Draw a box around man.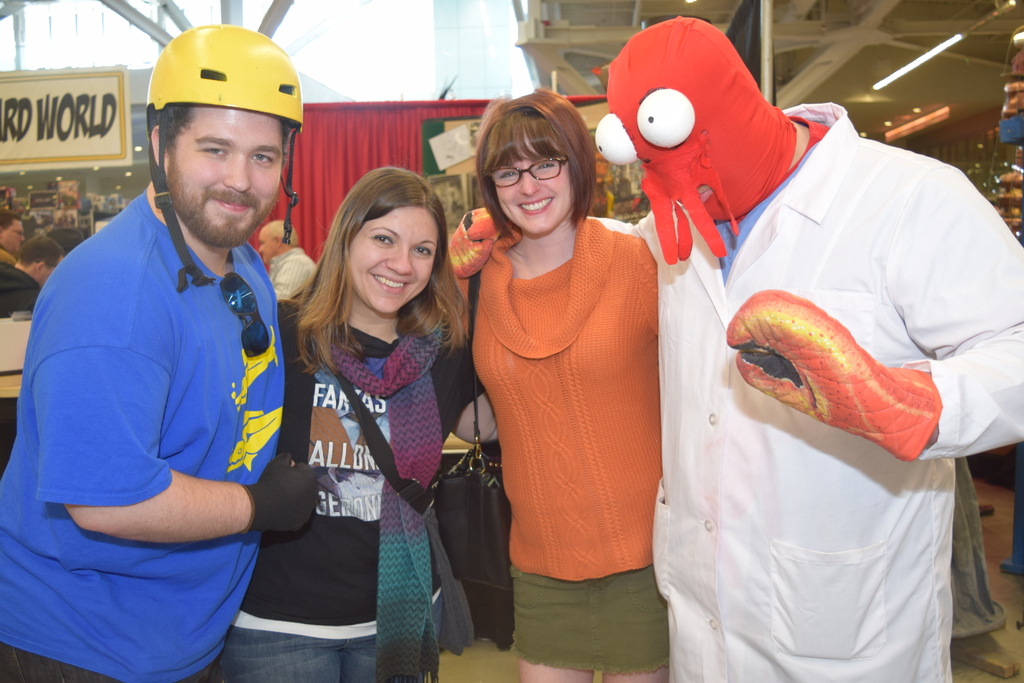
locate(1, 231, 66, 343).
